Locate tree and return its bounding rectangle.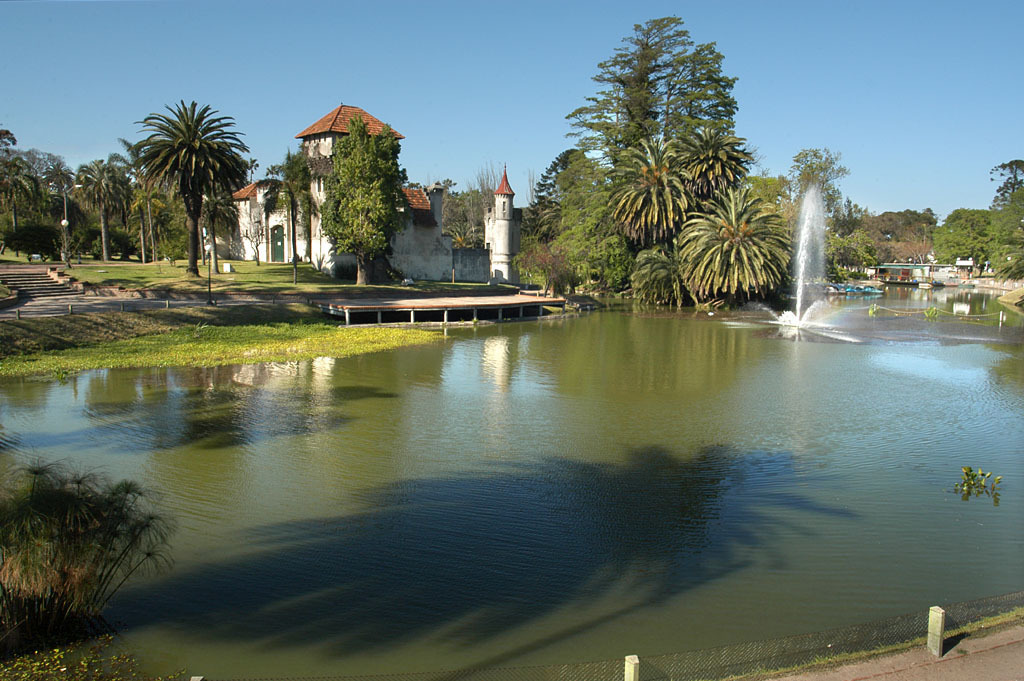
left=429, top=188, right=489, bottom=260.
